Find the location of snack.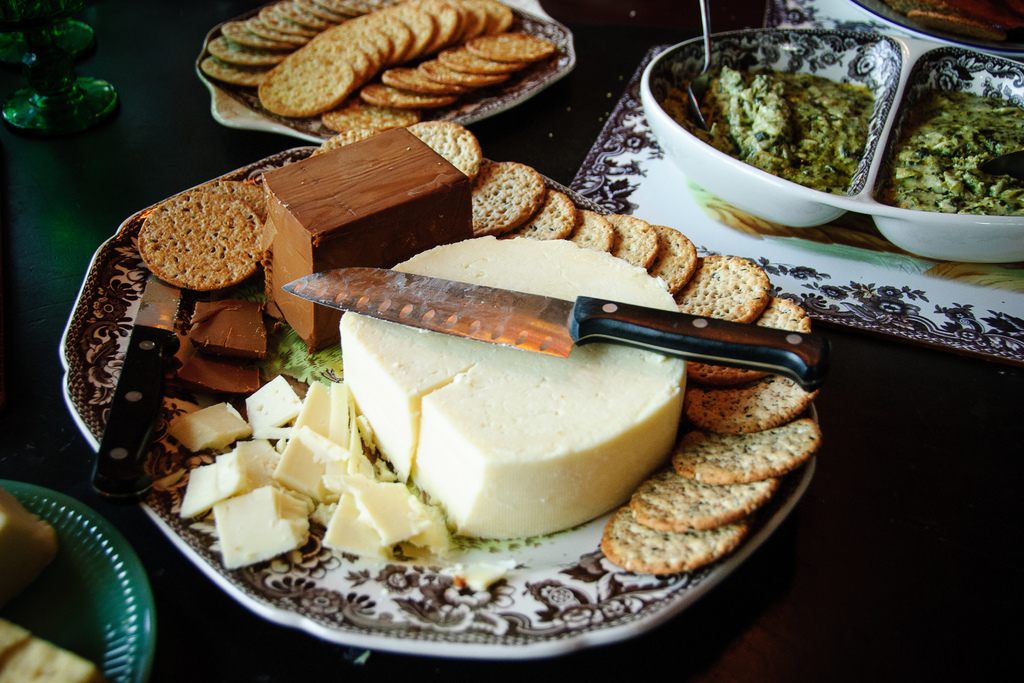
Location: detection(340, 239, 689, 540).
